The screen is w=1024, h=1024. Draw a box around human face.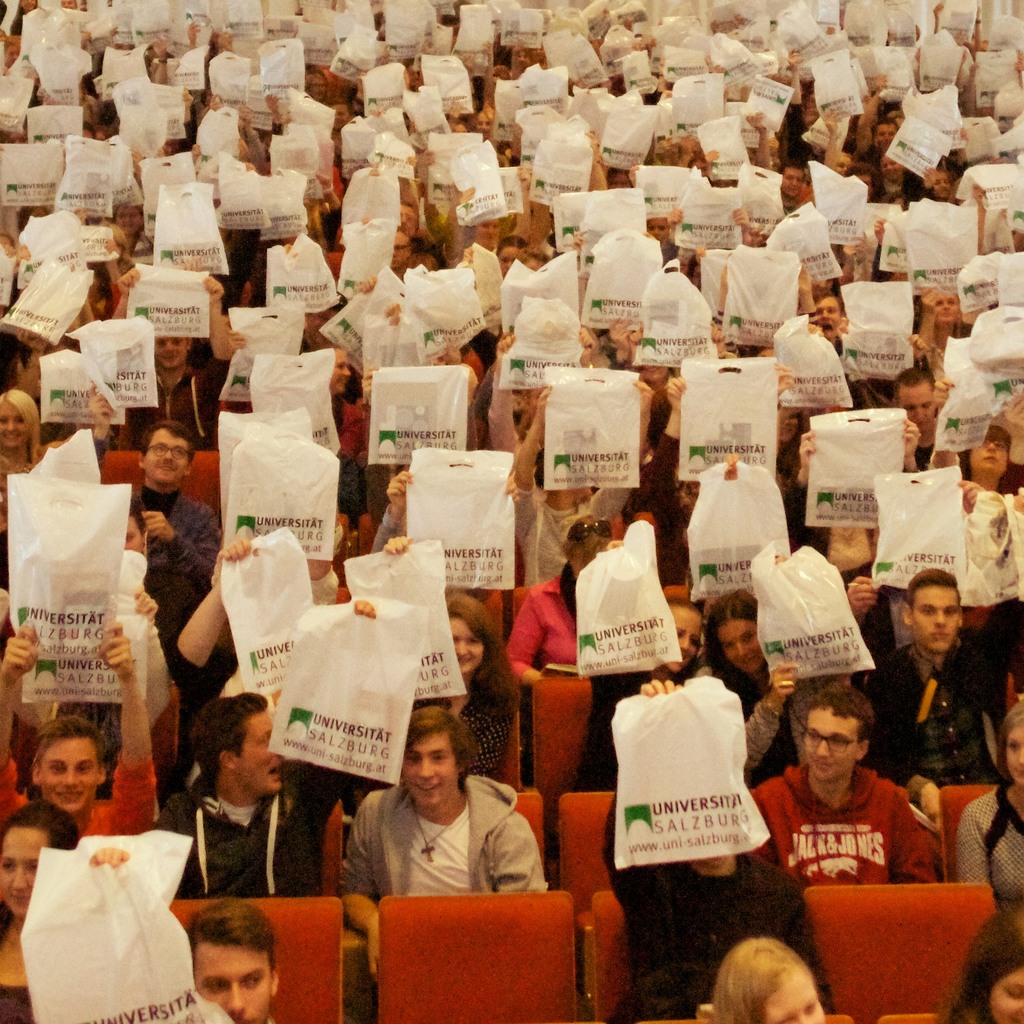
bbox(401, 205, 415, 236).
